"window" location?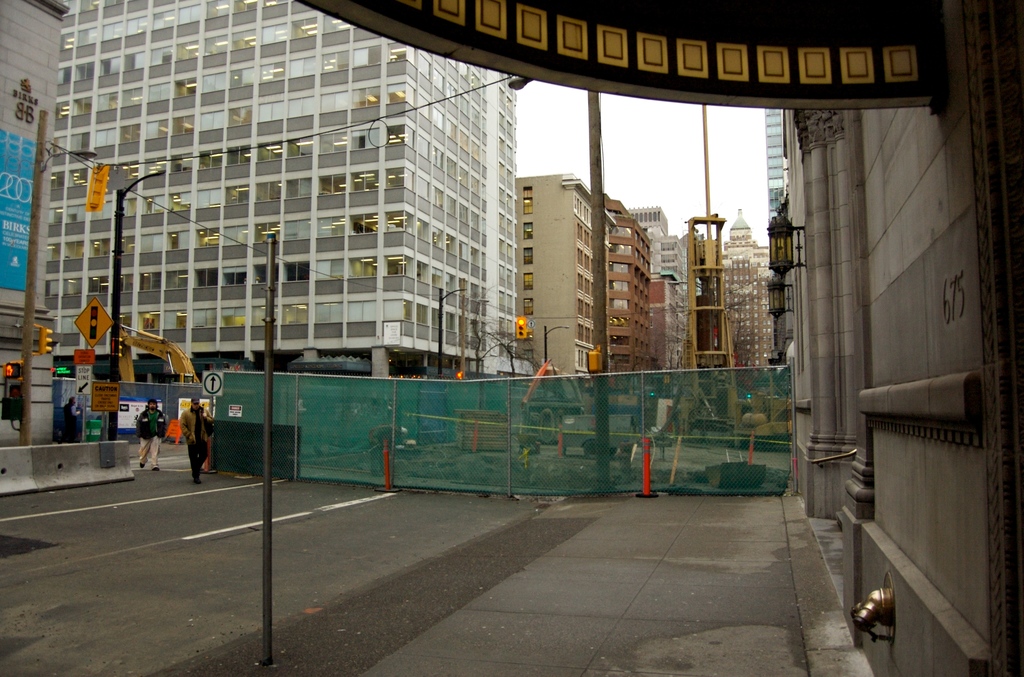
crop(447, 157, 458, 184)
